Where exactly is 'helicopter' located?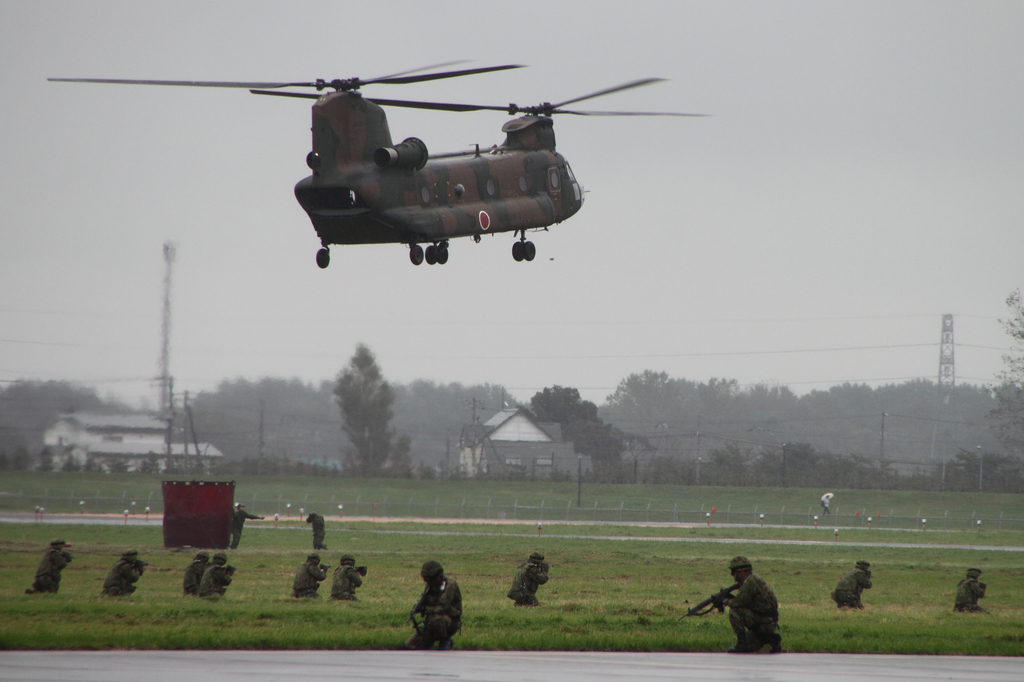
Its bounding box is box(44, 63, 712, 269).
